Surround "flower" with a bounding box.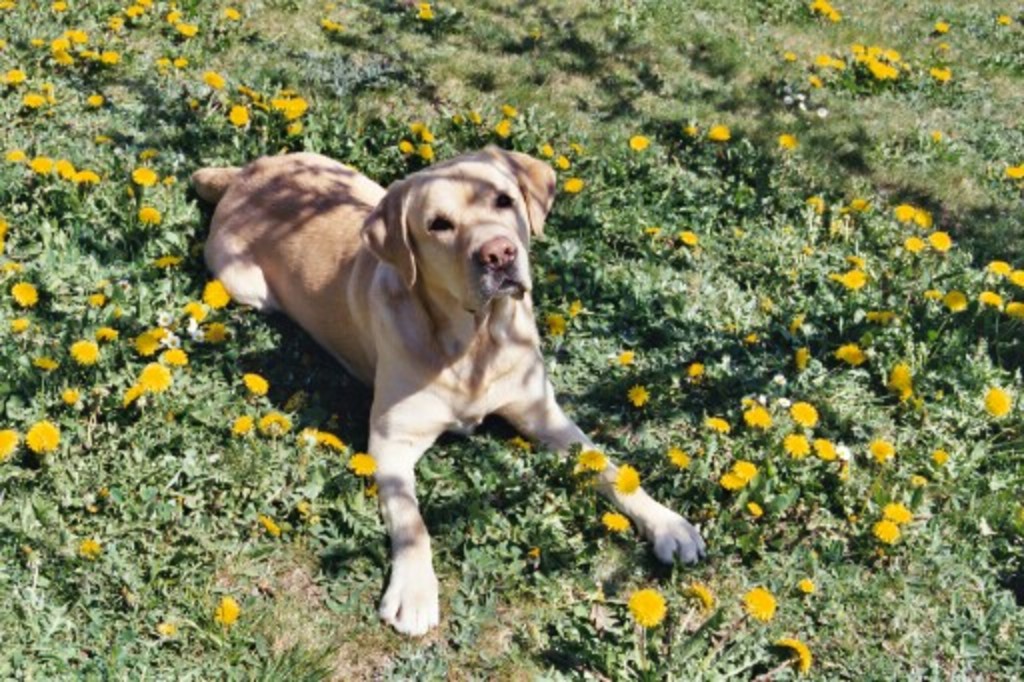
l=584, t=446, r=612, b=476.
